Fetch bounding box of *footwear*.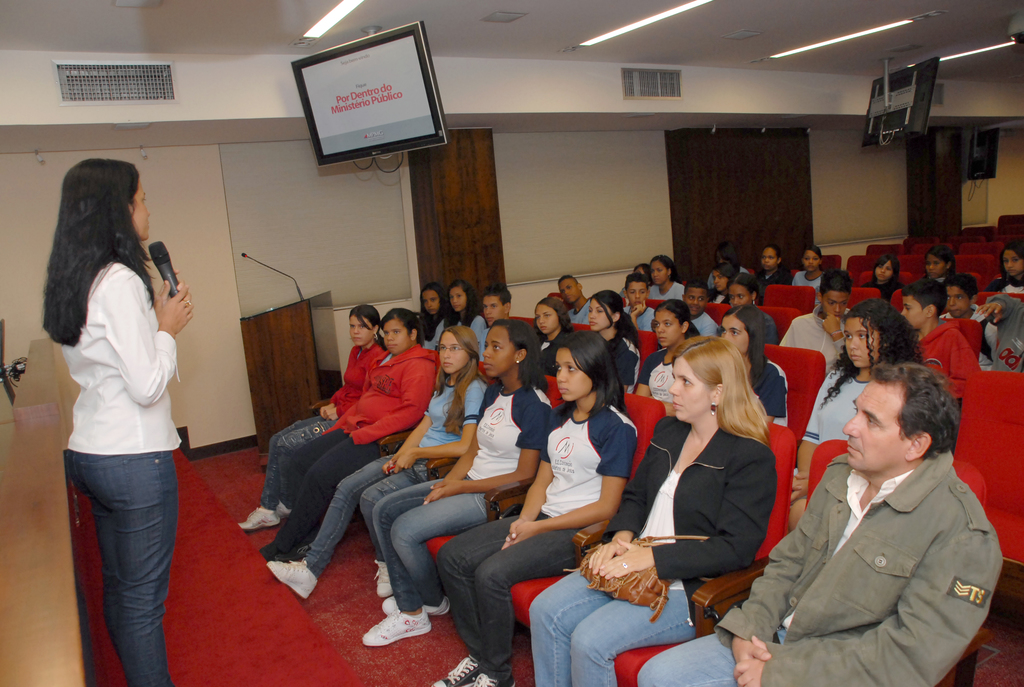
Bbox: (428,597,451,616).
